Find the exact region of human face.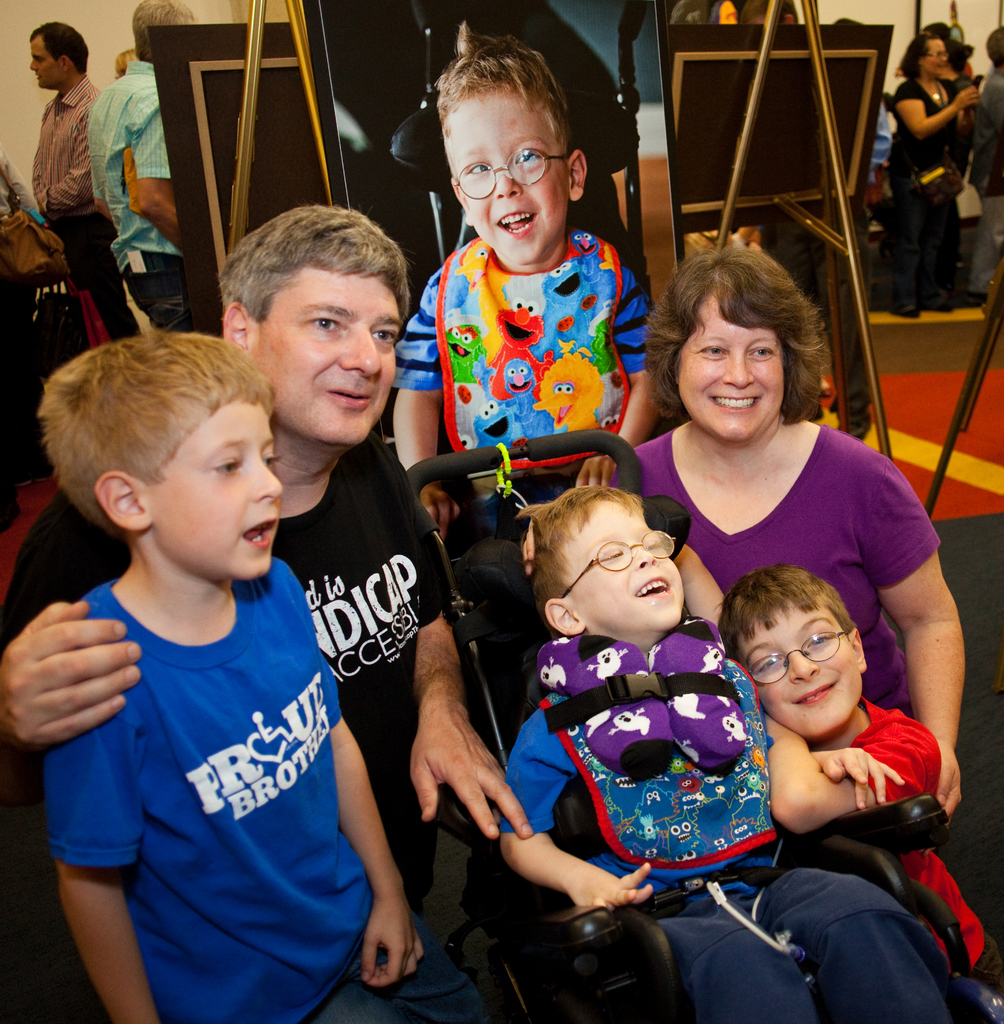
Exact region: bbox(445, 94, 571, 262).
